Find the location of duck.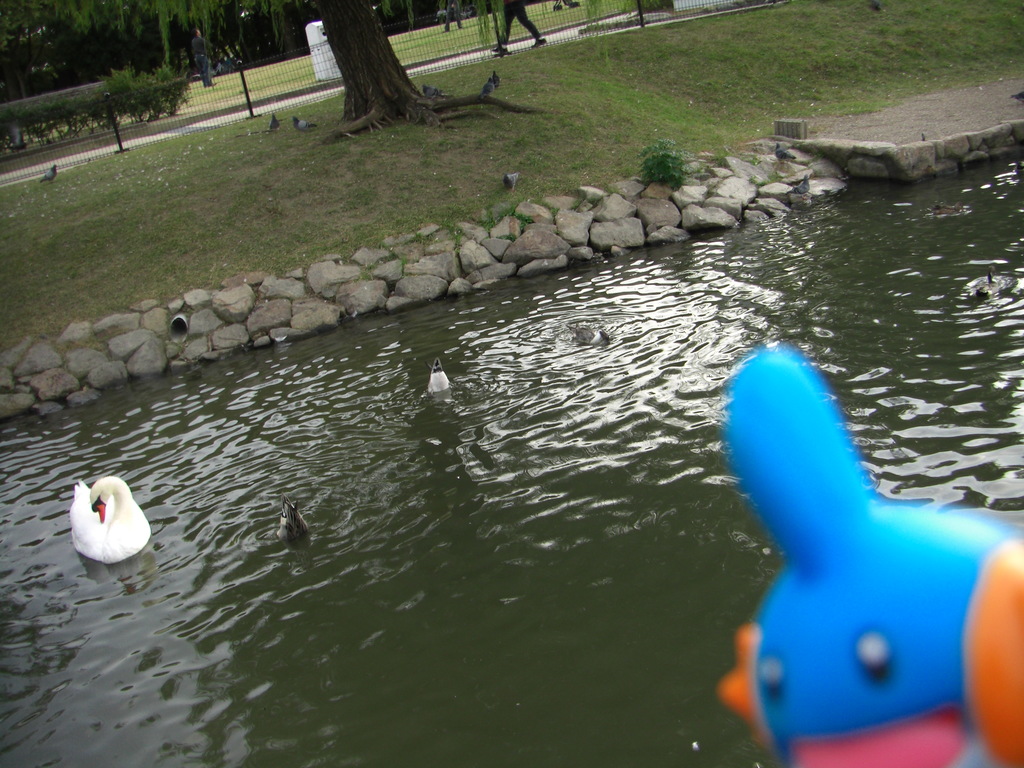
Location: [61, 463, 160, 575].
